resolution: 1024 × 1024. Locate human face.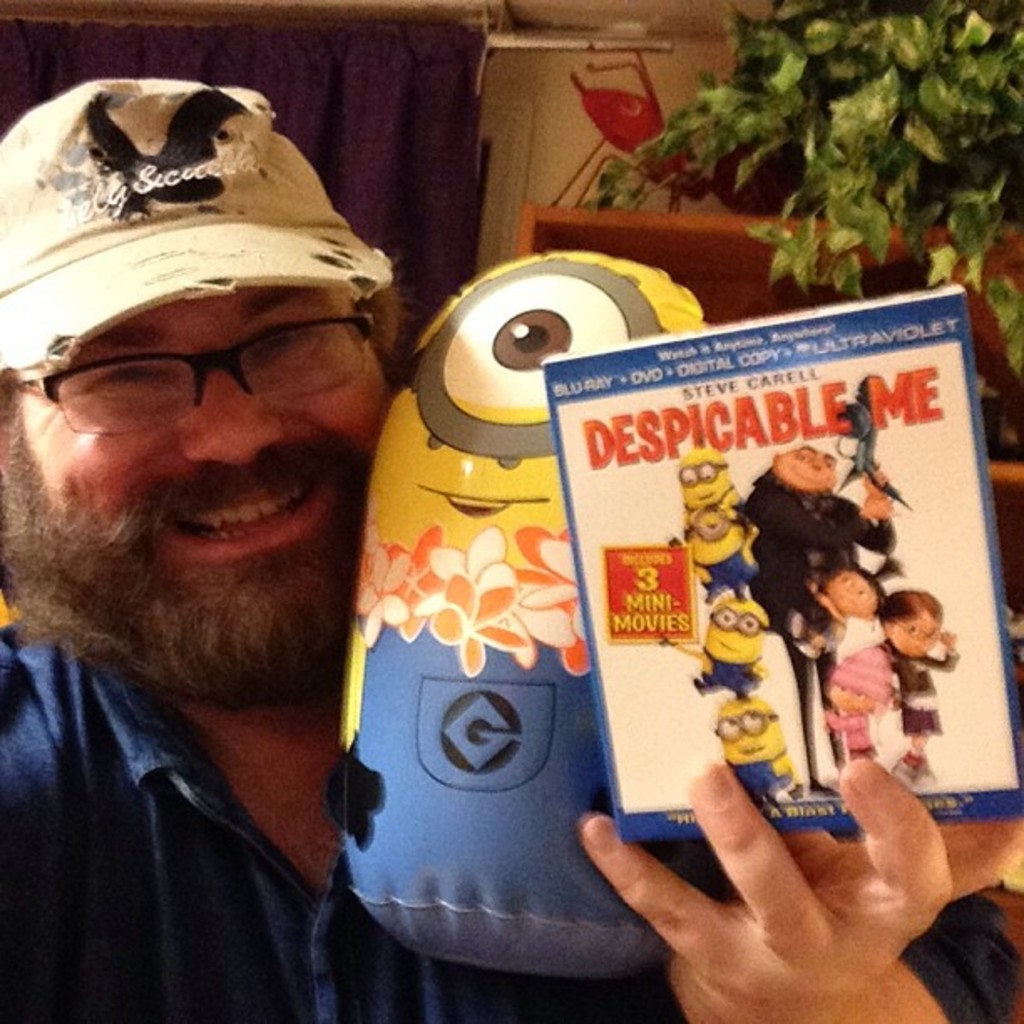
select_region(823, 564, 878, 619).
